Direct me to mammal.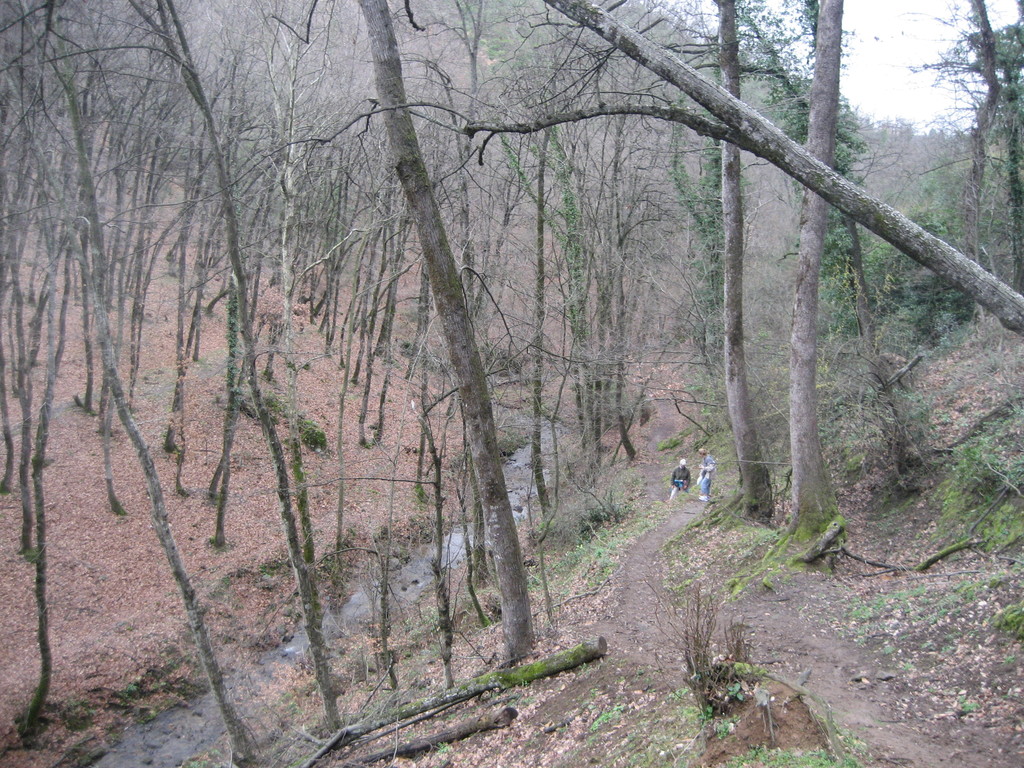
Direction: 668 452 694 496.
